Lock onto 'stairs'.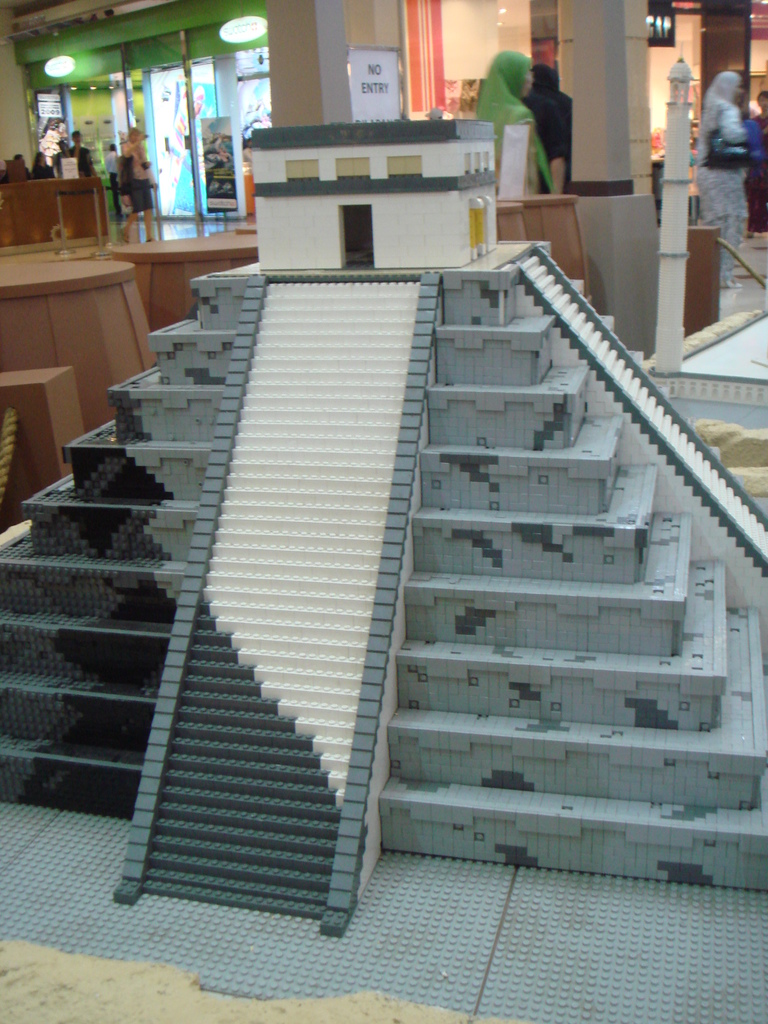
Locked: box=[506, 237, 767, 608].
